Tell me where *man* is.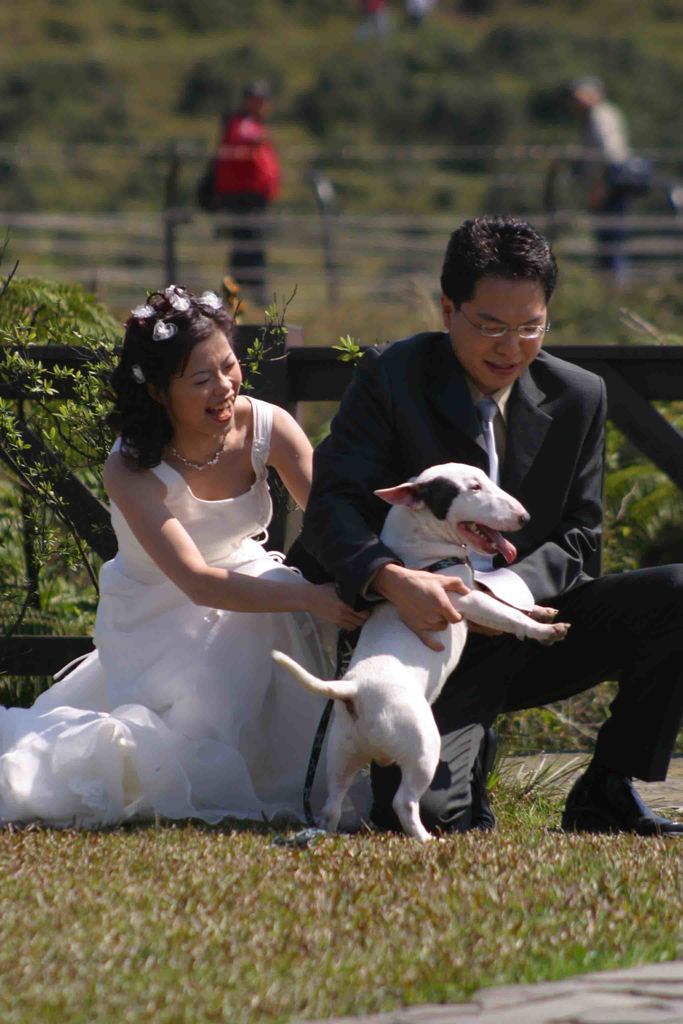
*man* is at pyautogui.locateOnScreen(201, 74, 290, 312).
